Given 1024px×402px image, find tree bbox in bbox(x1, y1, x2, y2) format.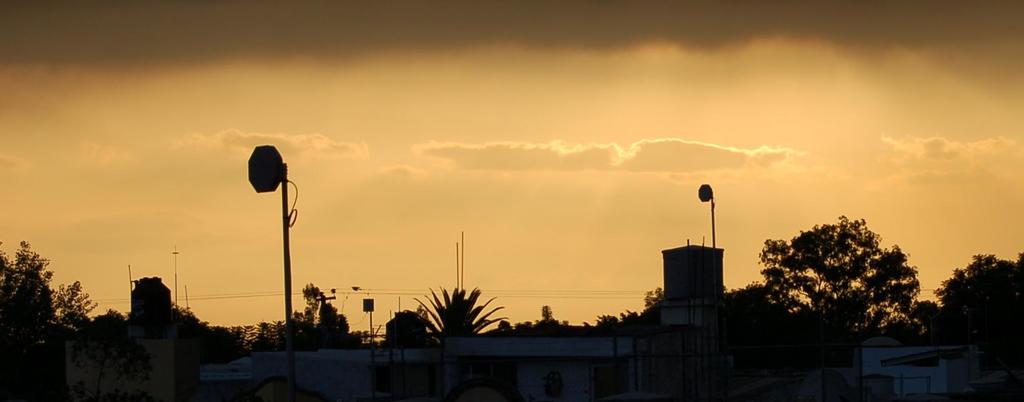
bbox(756, 219, 918, 356).
